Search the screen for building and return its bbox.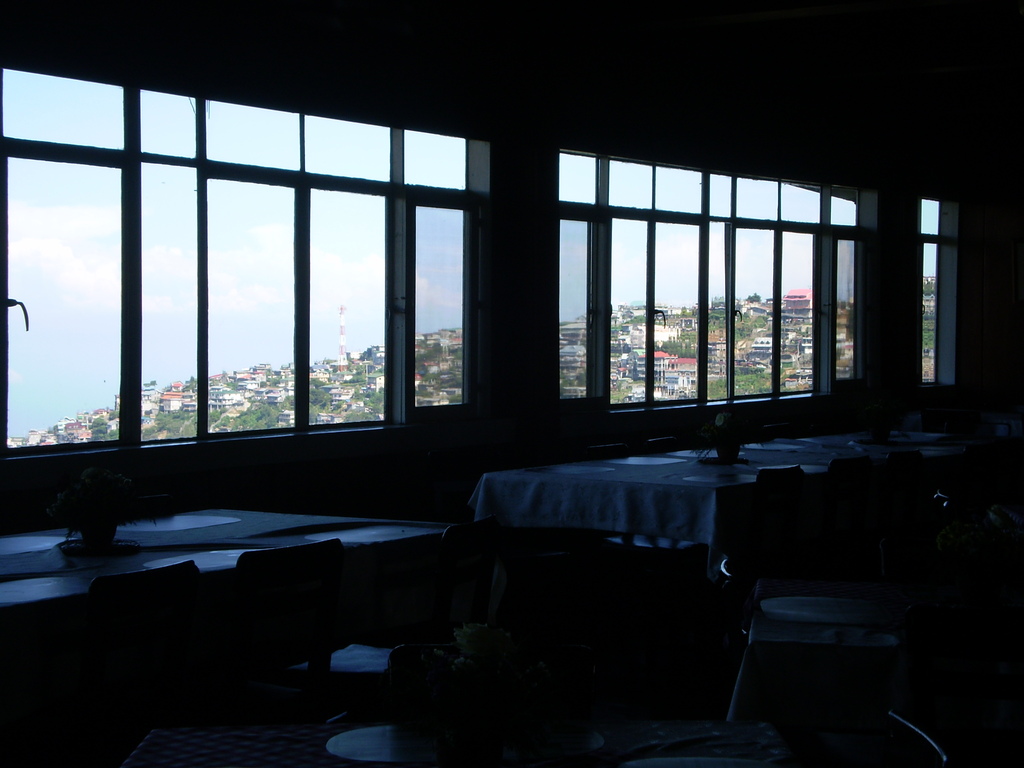
Found: locate(4, 0, 1023, 767).
